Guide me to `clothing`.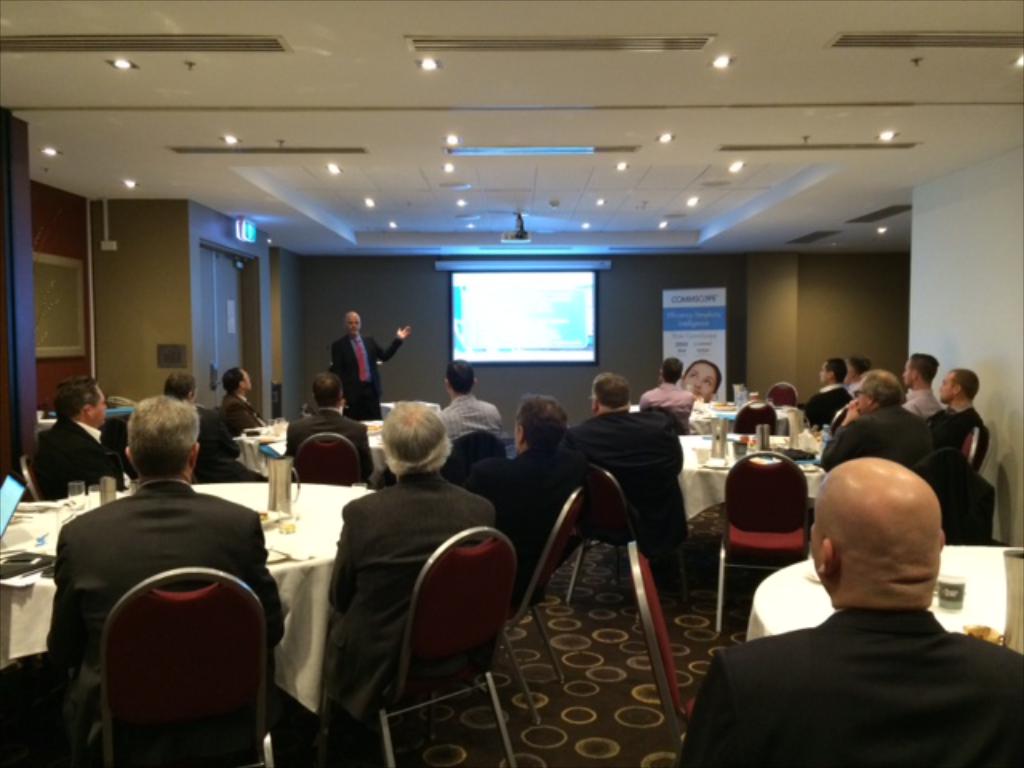
Guidance: (917,386,950,430).
